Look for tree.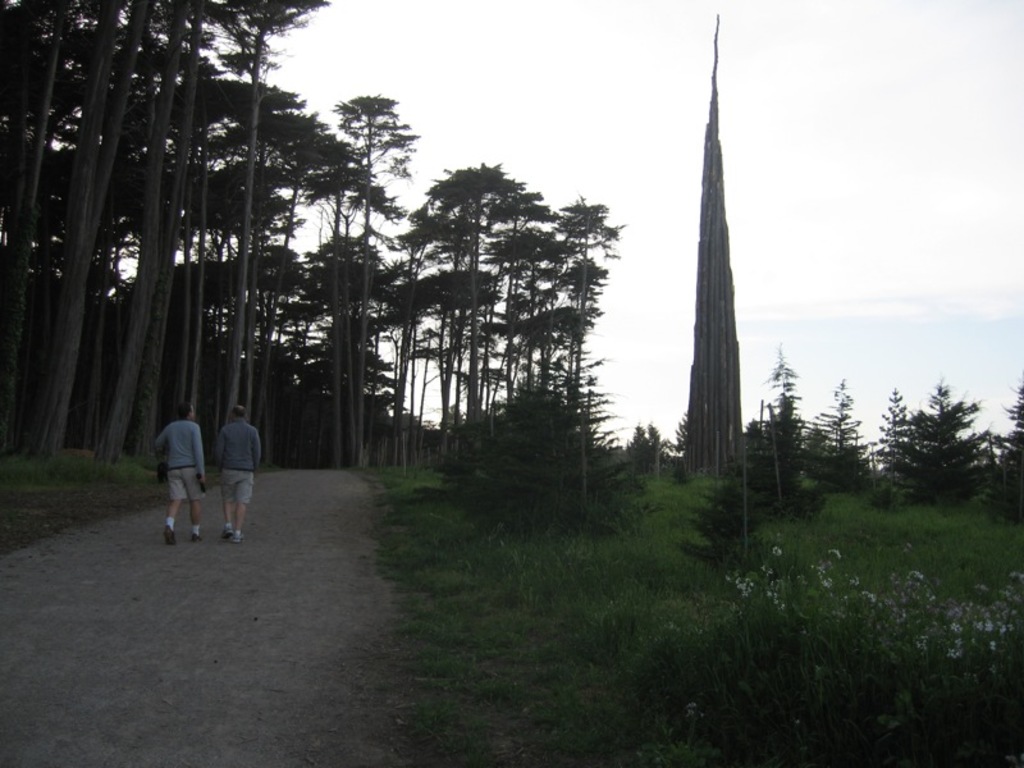
Found: bbox=[980, 376, 1023, 518].
